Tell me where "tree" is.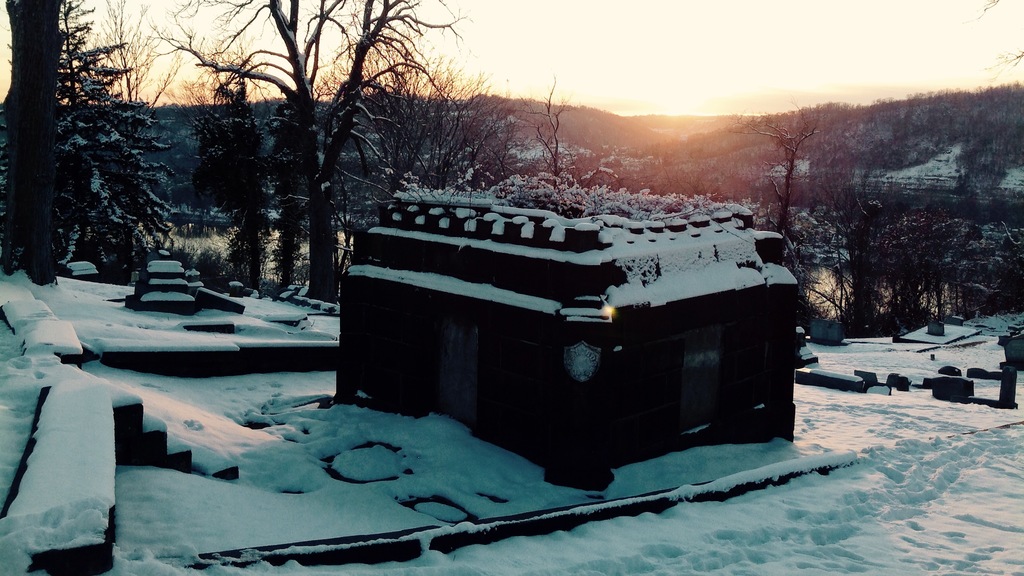
"tree" is at Rect(501, 65, 582, 188).
